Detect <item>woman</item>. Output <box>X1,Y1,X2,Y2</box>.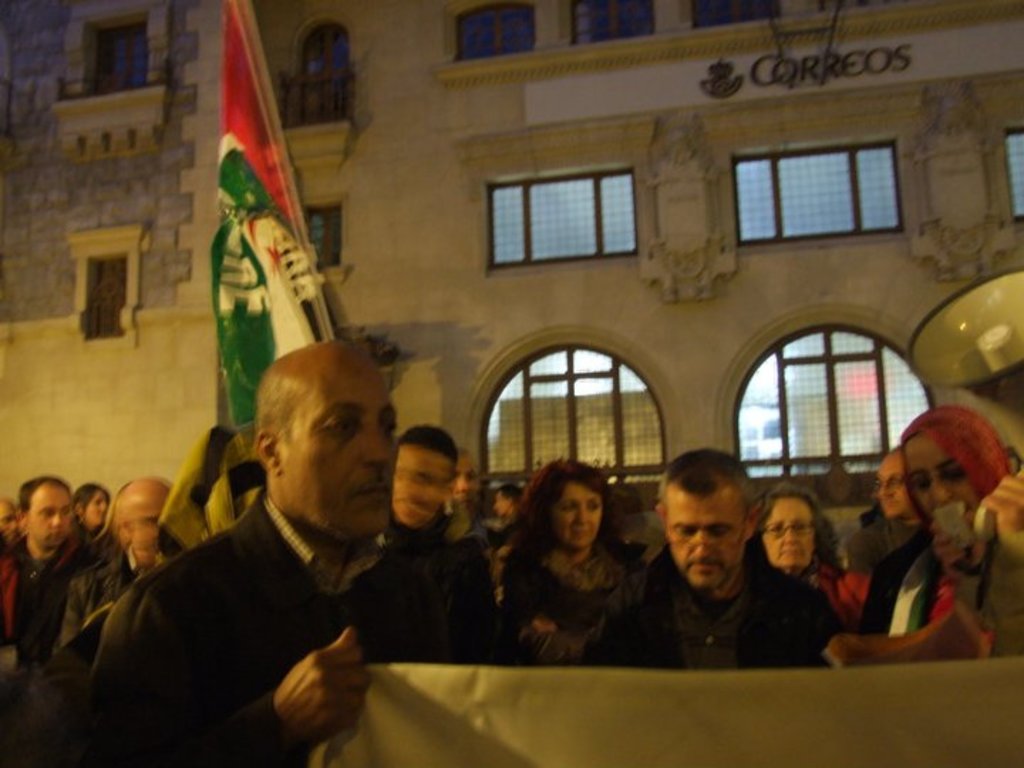
<box>750,484,868,622</box>.
